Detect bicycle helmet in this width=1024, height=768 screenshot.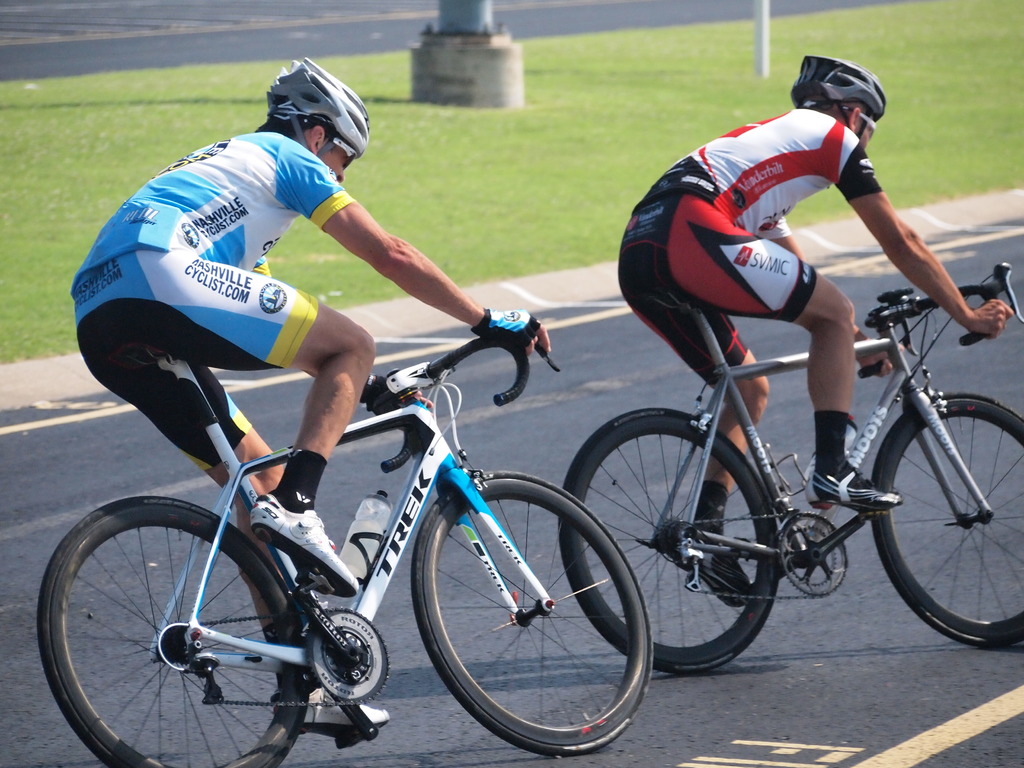
Detection: (774,58,881,145).
